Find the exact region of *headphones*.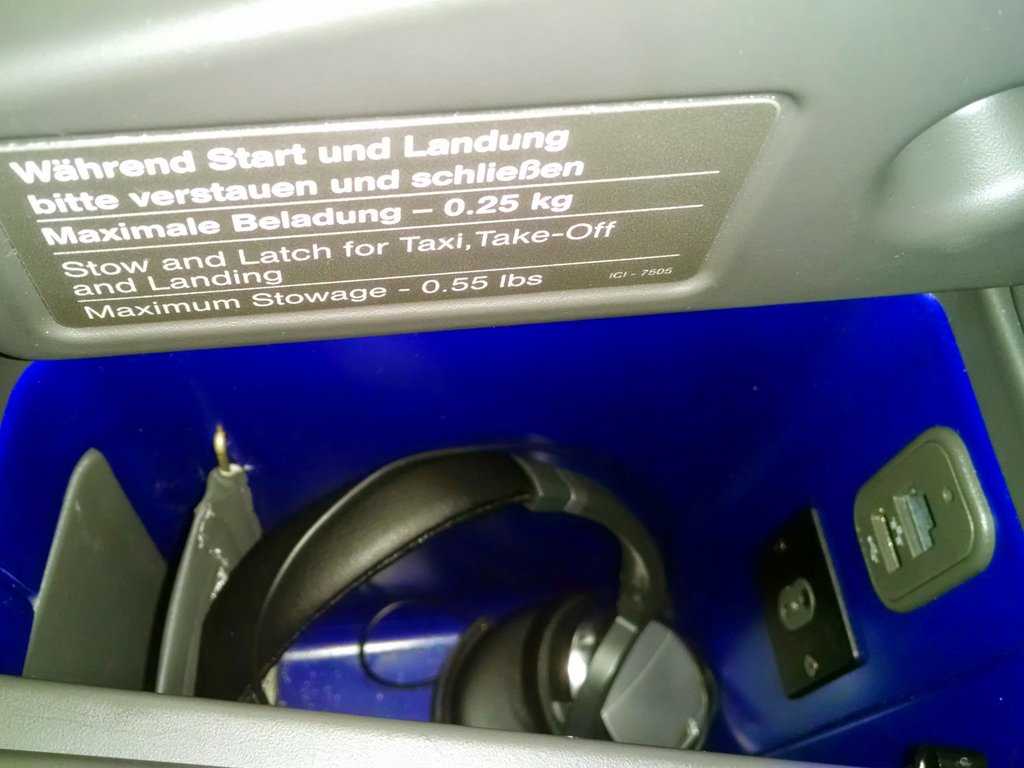
Exact region: (left=207, top=435, right=790, bottom=727).
